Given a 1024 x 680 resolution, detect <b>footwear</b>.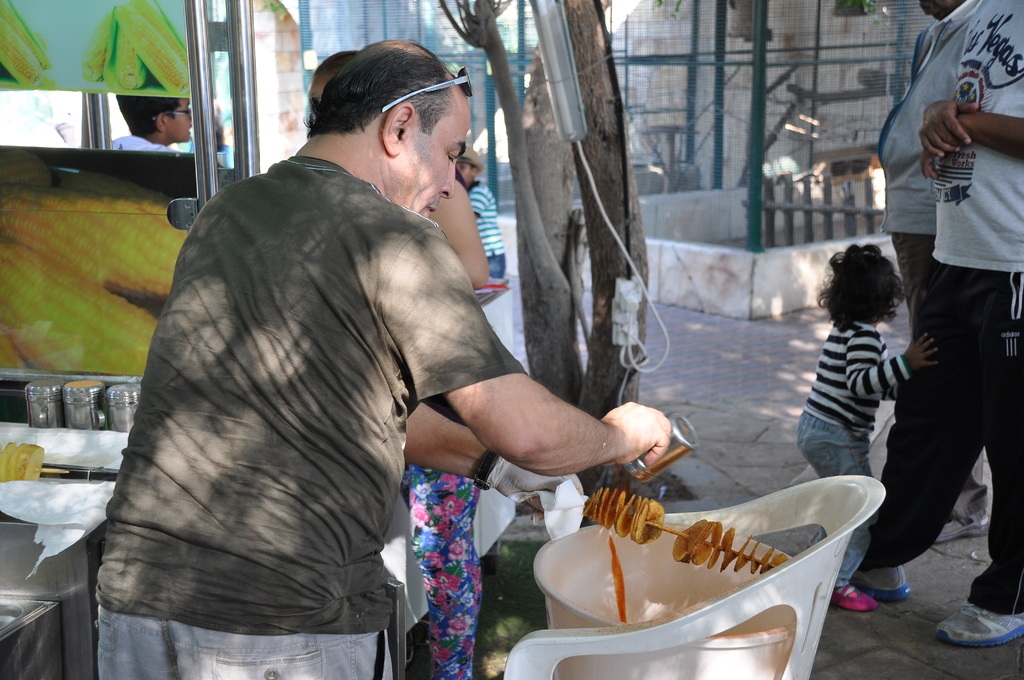
936,598,1023,649.
